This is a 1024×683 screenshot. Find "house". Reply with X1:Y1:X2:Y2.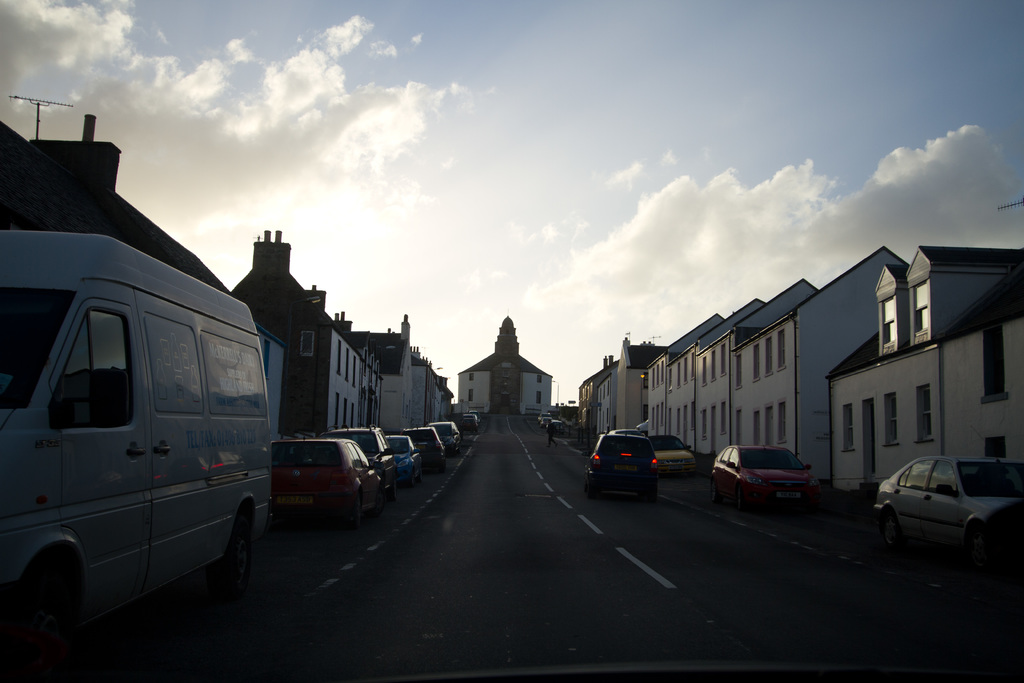
221:236:362:461.
